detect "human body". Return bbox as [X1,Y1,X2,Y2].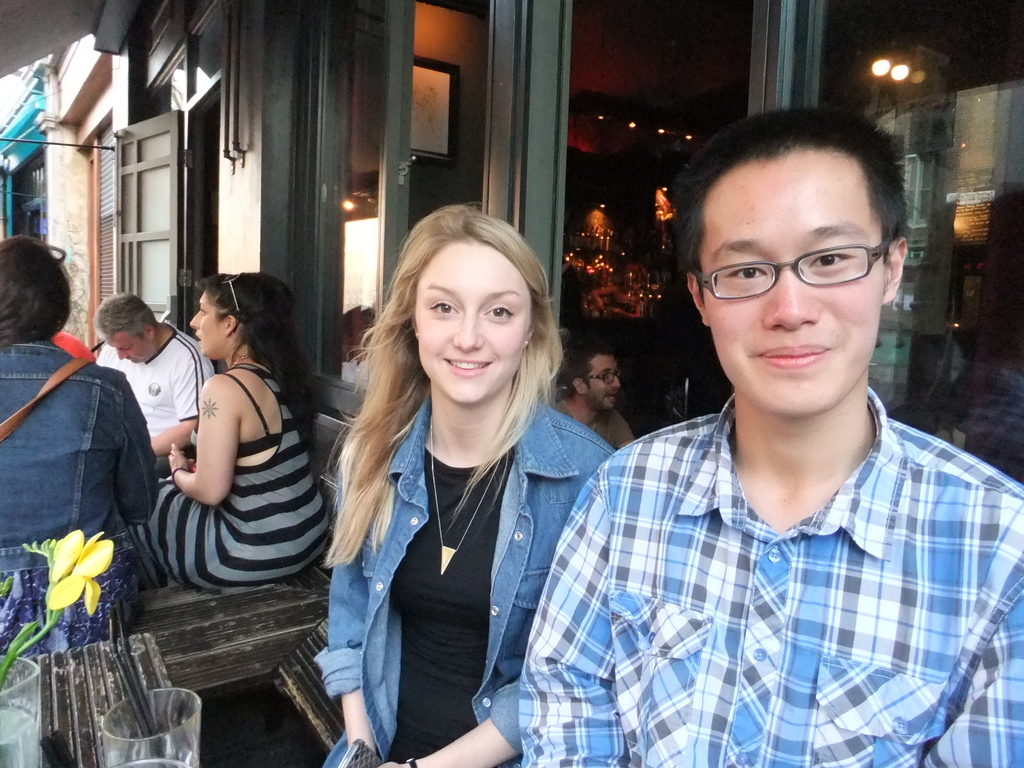
[319,392,622,767].
